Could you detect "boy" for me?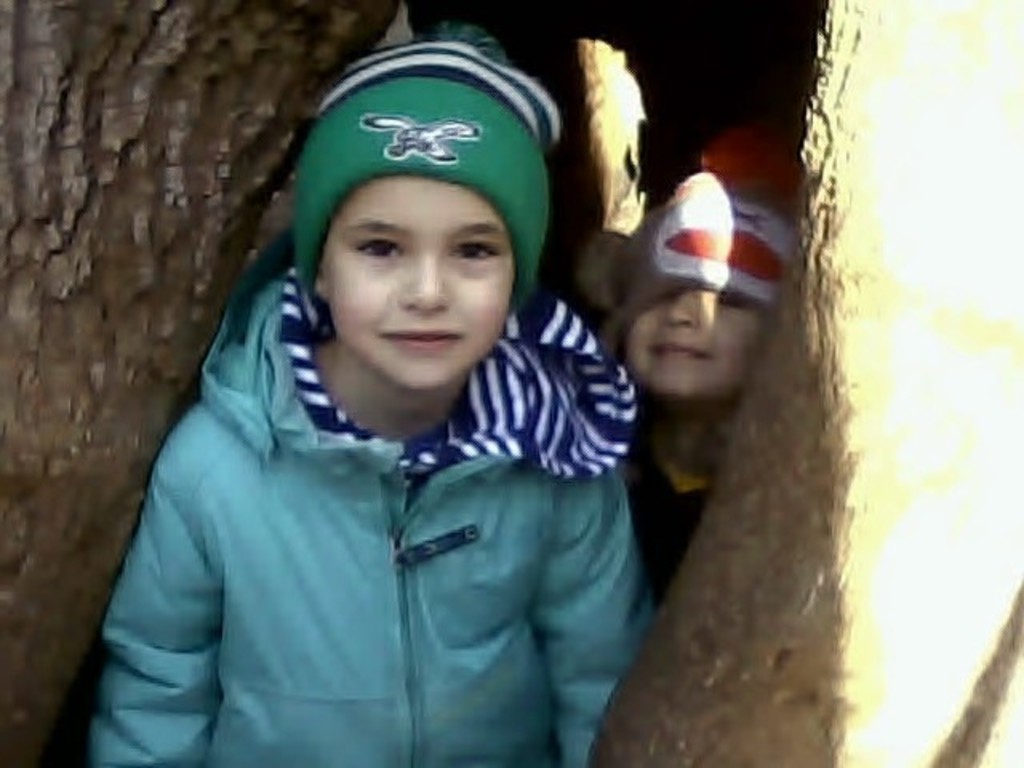
Detection result: (x1=123, y1=16, x2=693, y2=758).
